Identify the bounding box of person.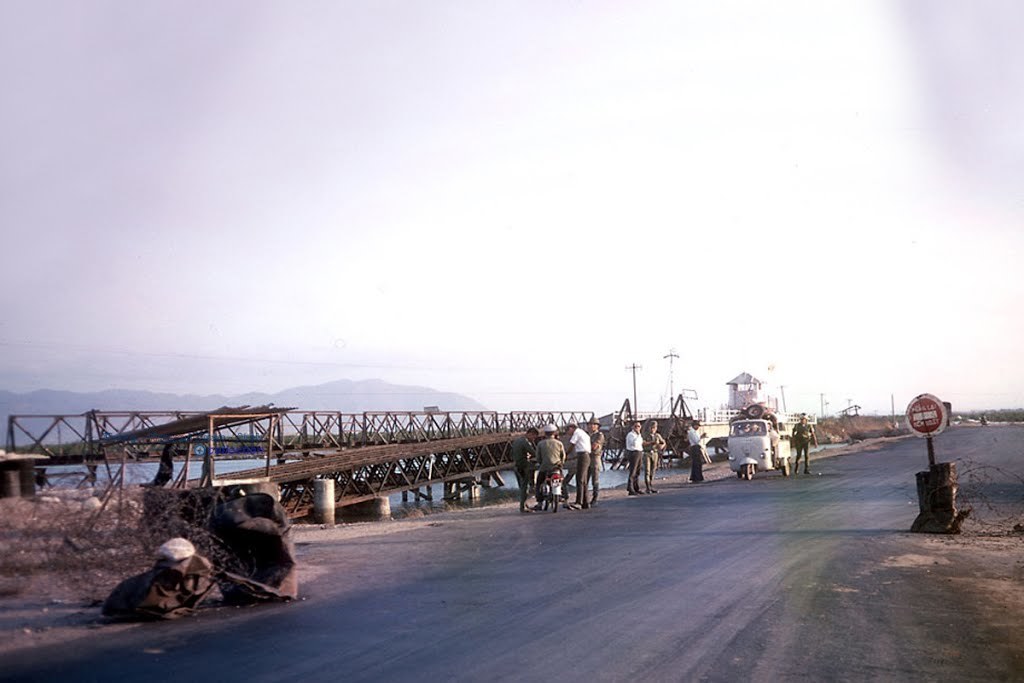
left=685, top=424, right=706, bottom=479.
